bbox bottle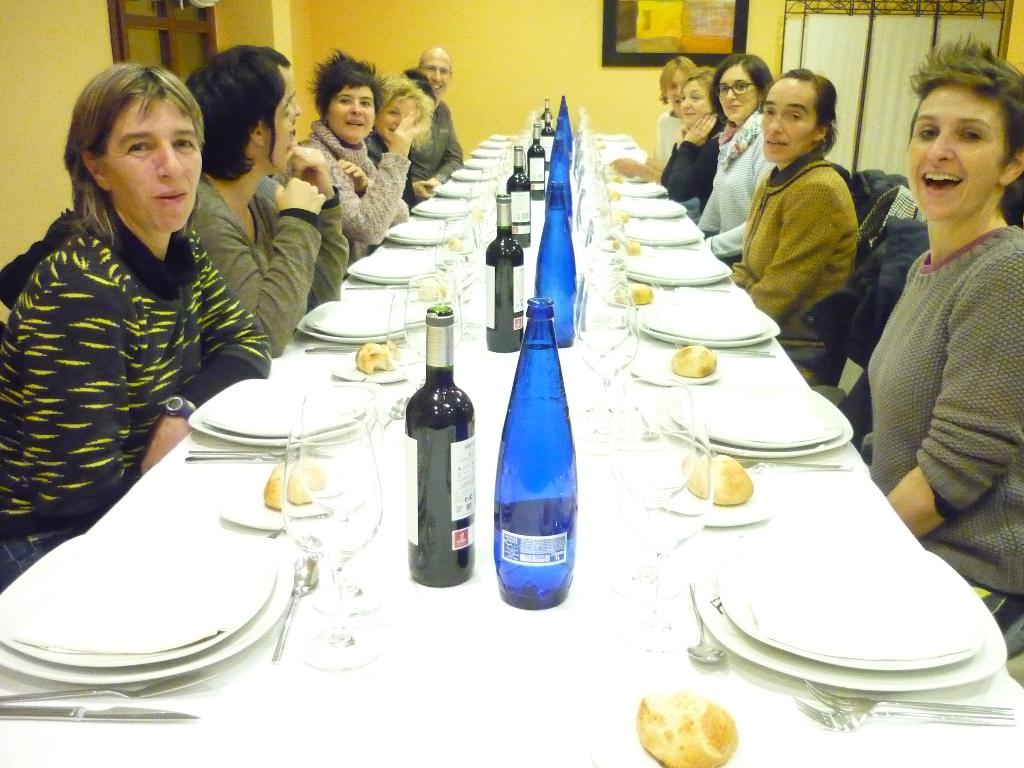
557:118:573:170
